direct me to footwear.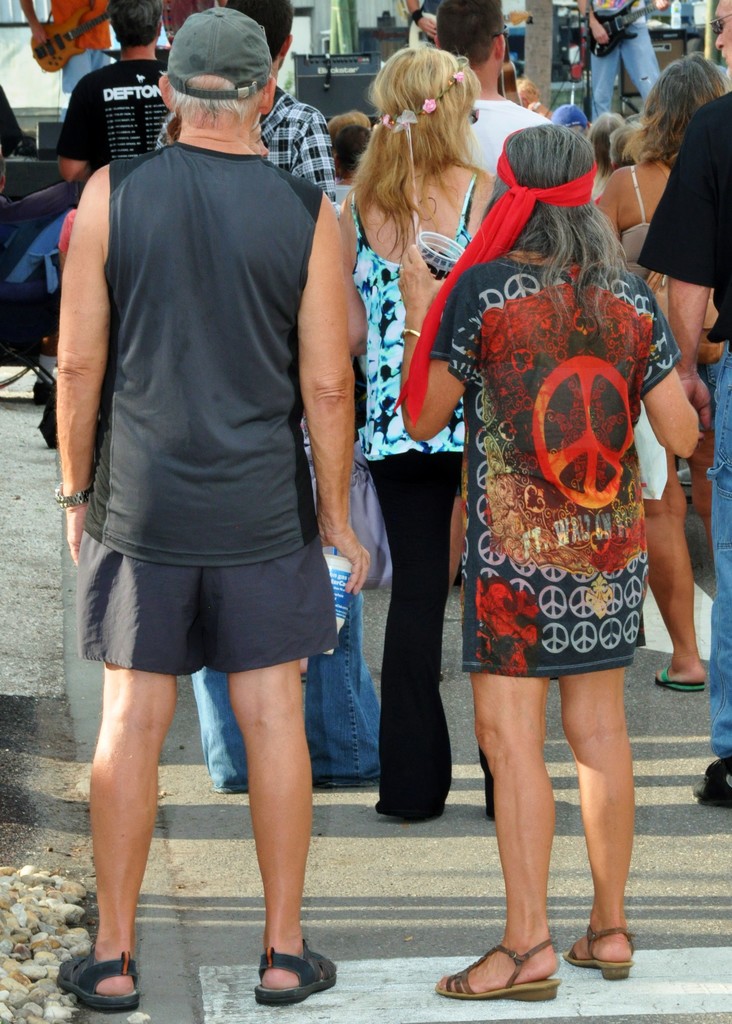
Direction: <bbox>437, 934, 555, 1002</bbox>.
